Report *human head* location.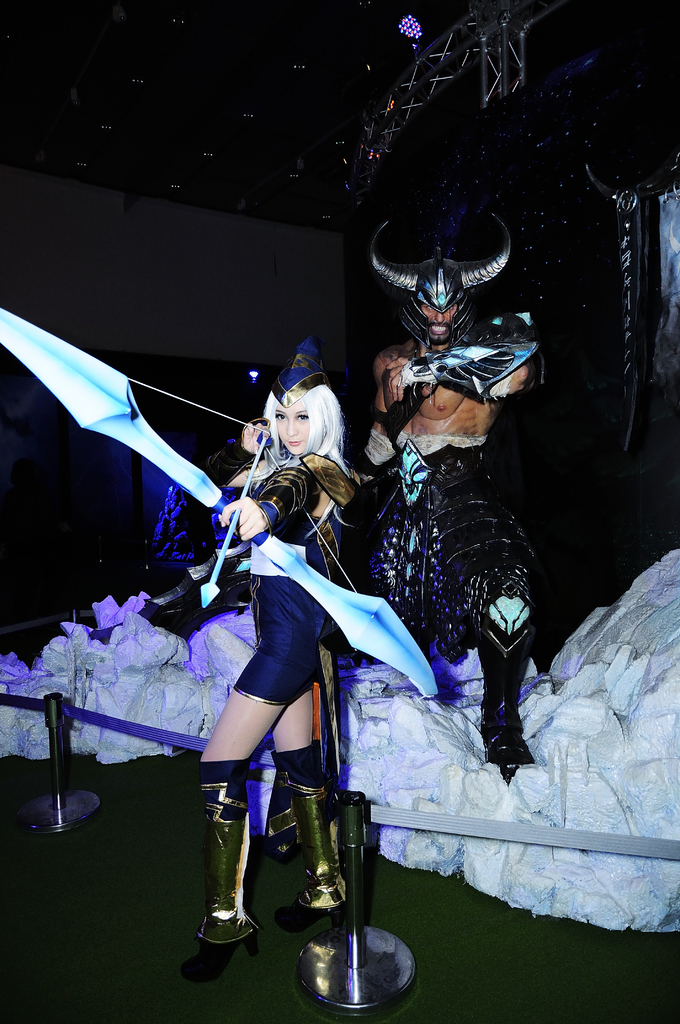
Report: left=410, top=252, right=469, bottom=342.
